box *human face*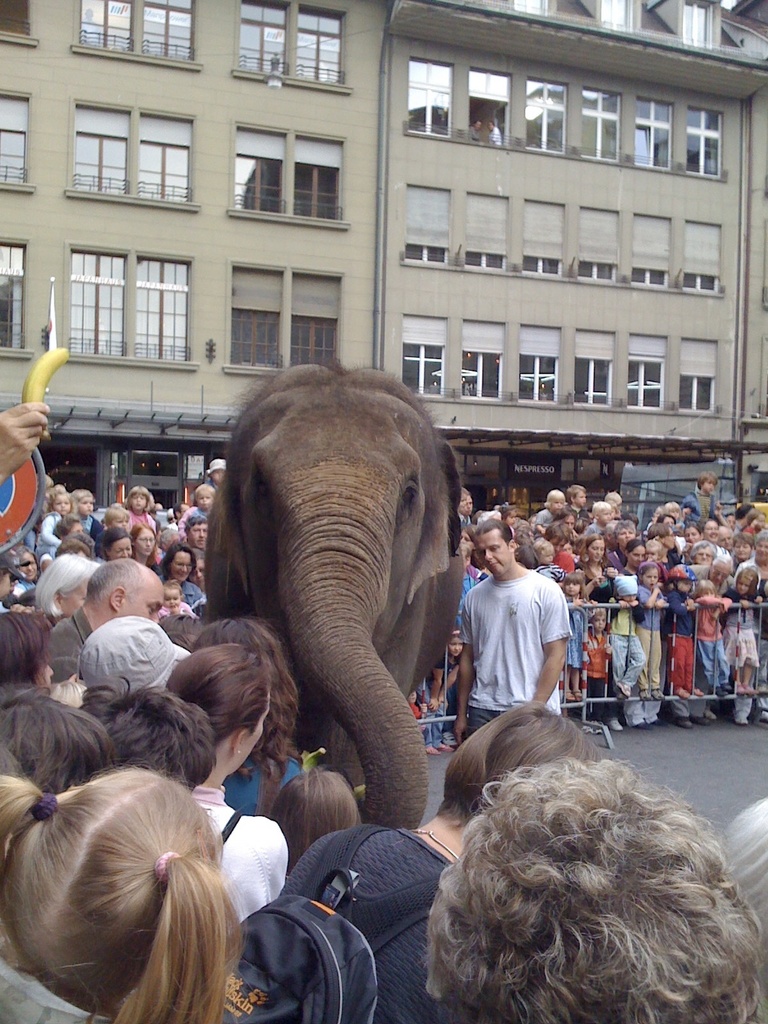
left=52, top=490, right=72, bottom=514
